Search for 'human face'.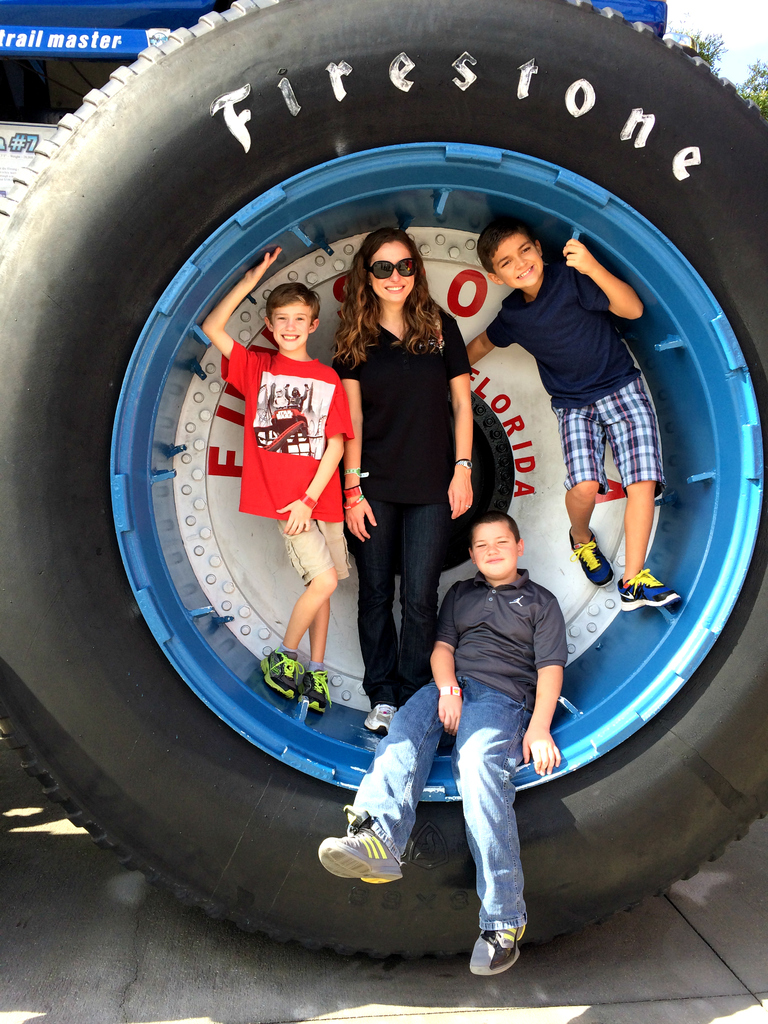
Found at bbox=(272, 299, 310, 351).
